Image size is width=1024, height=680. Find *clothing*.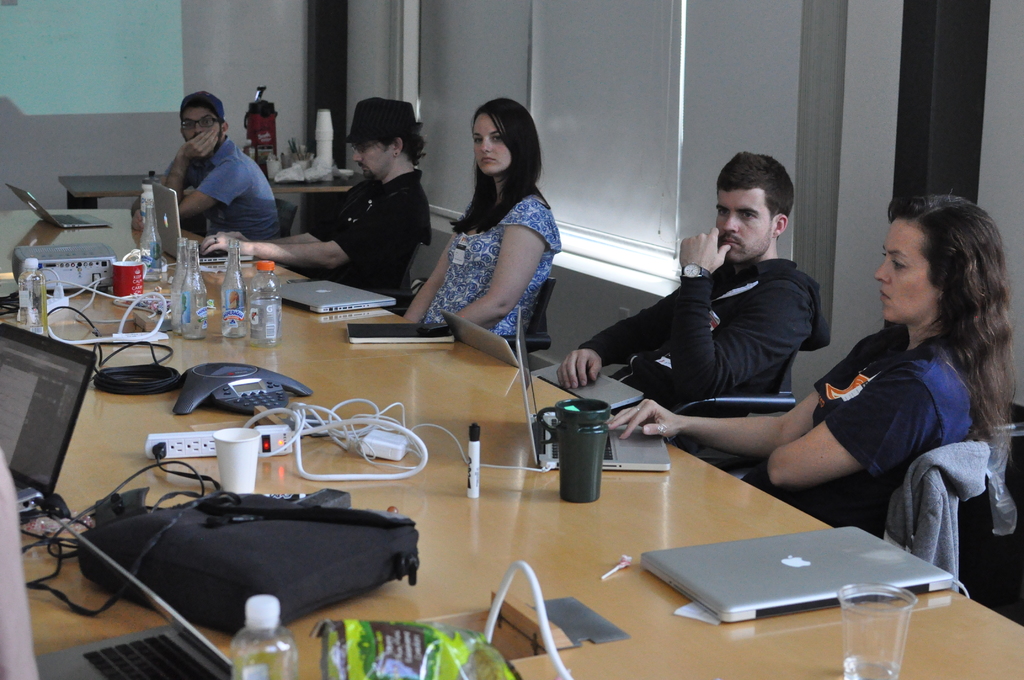
select_region(304, 163, 429, 286).
